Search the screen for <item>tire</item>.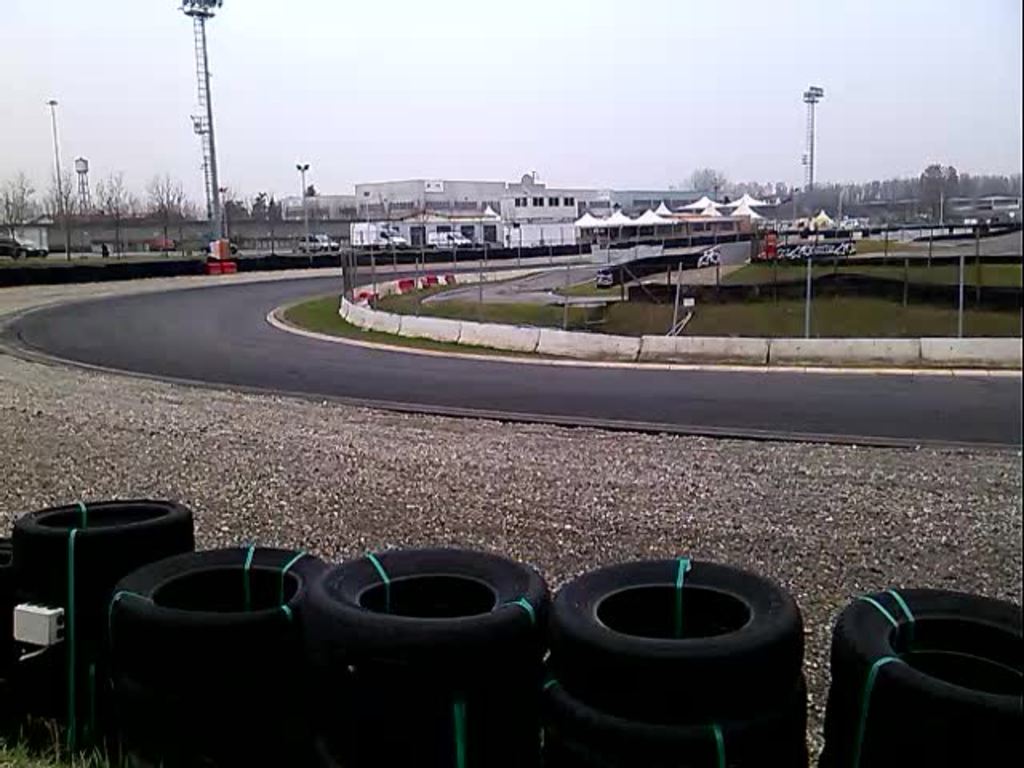
Found at 829:595:1016:766.
